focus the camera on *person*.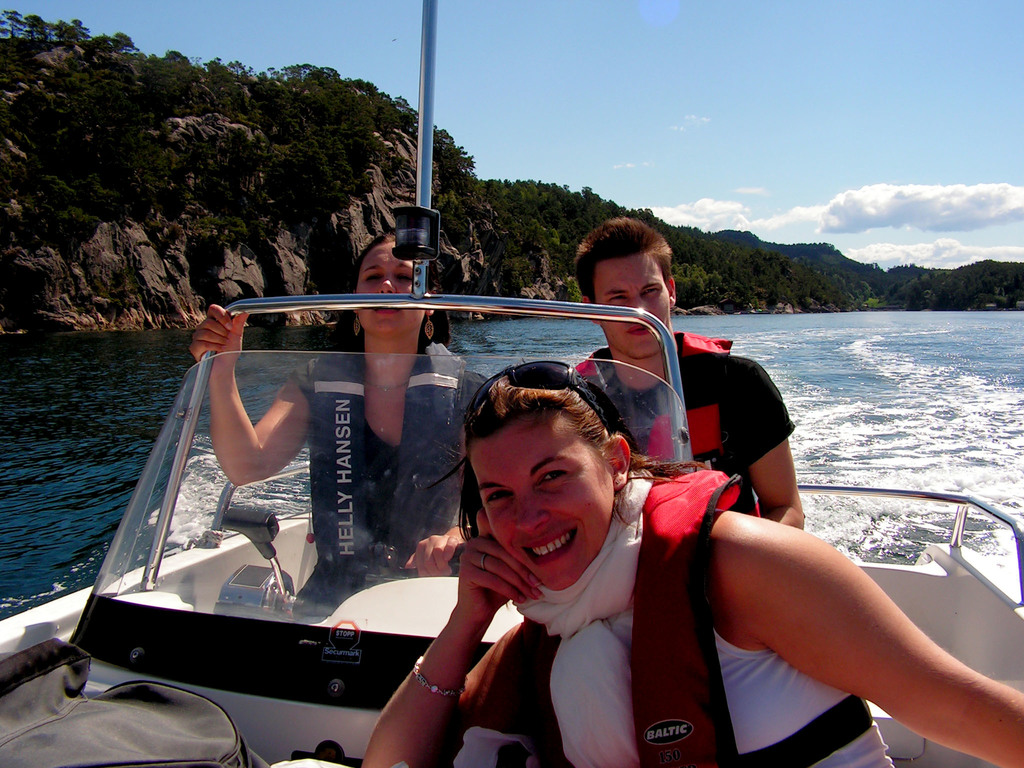
Focus region: [x1=173, y1=232, x2=513, y2=611].
